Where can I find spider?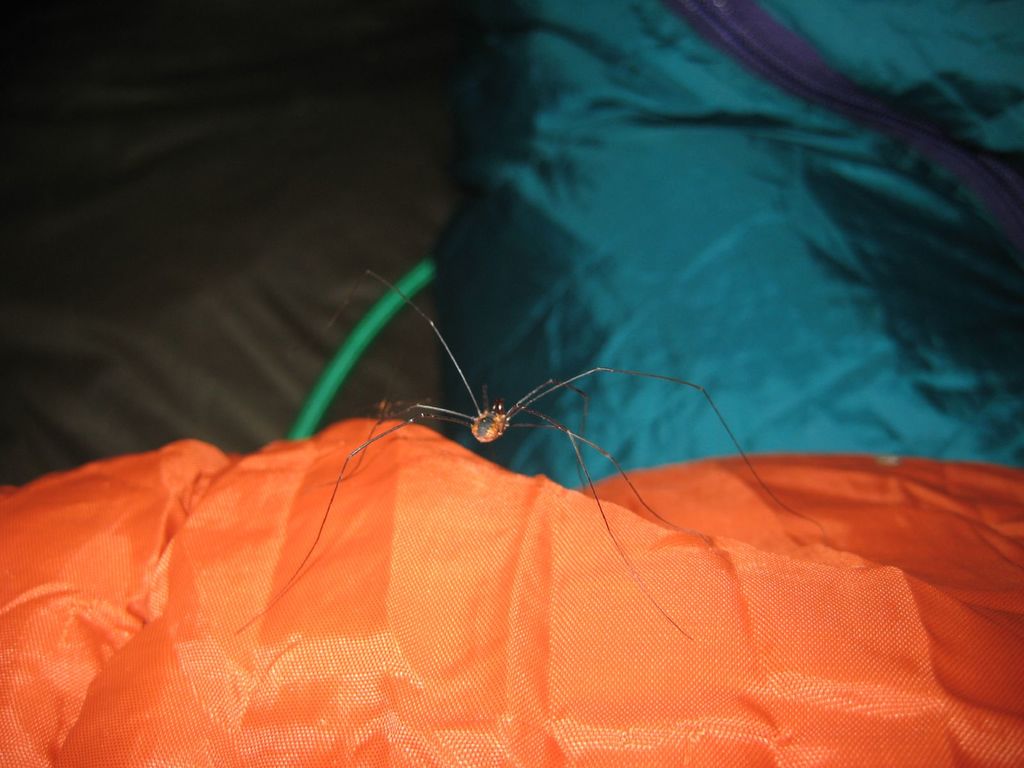
You can find it at <region>232, 267, 829, 648</region>.
